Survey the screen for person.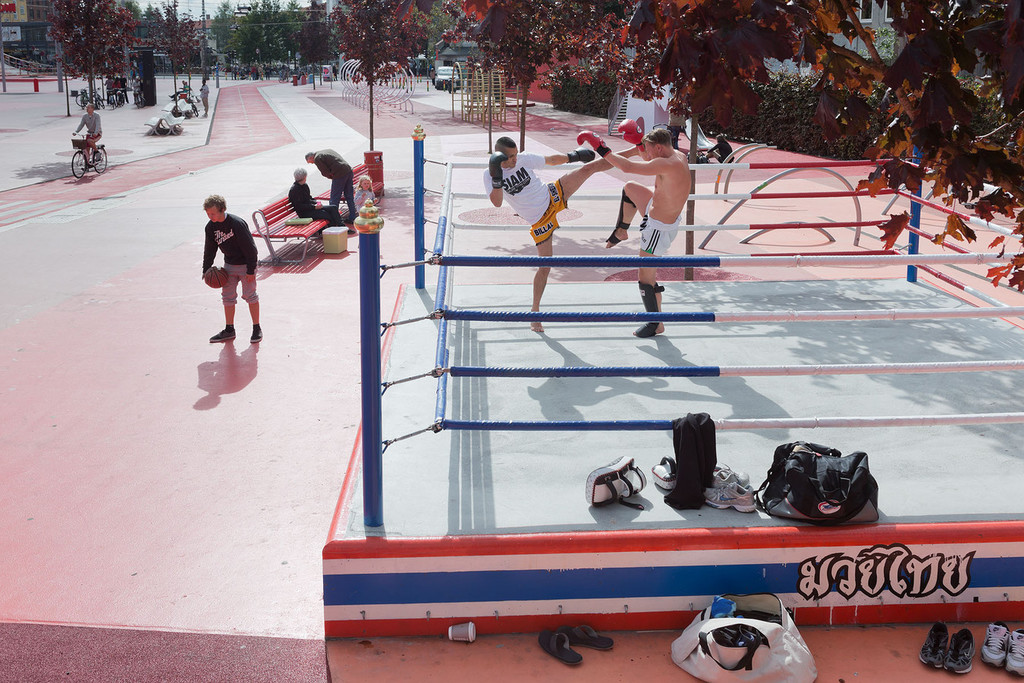
Survey found: x1=303 y1=148 x2=358 y2=219.
